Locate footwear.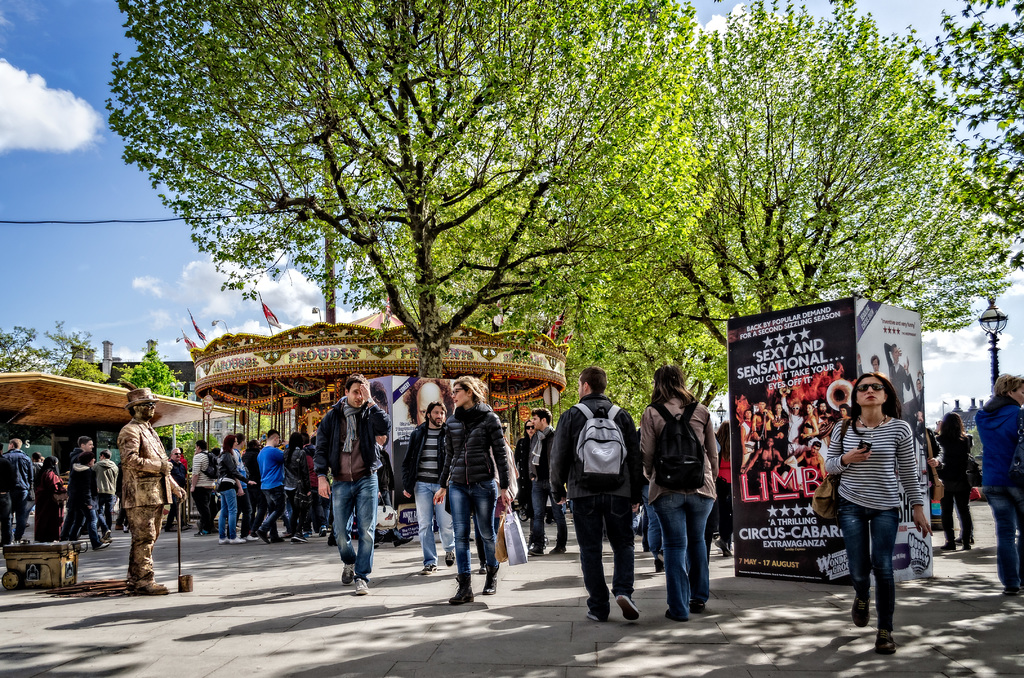
Bounding box: rect(246, 534, 258, 540).
